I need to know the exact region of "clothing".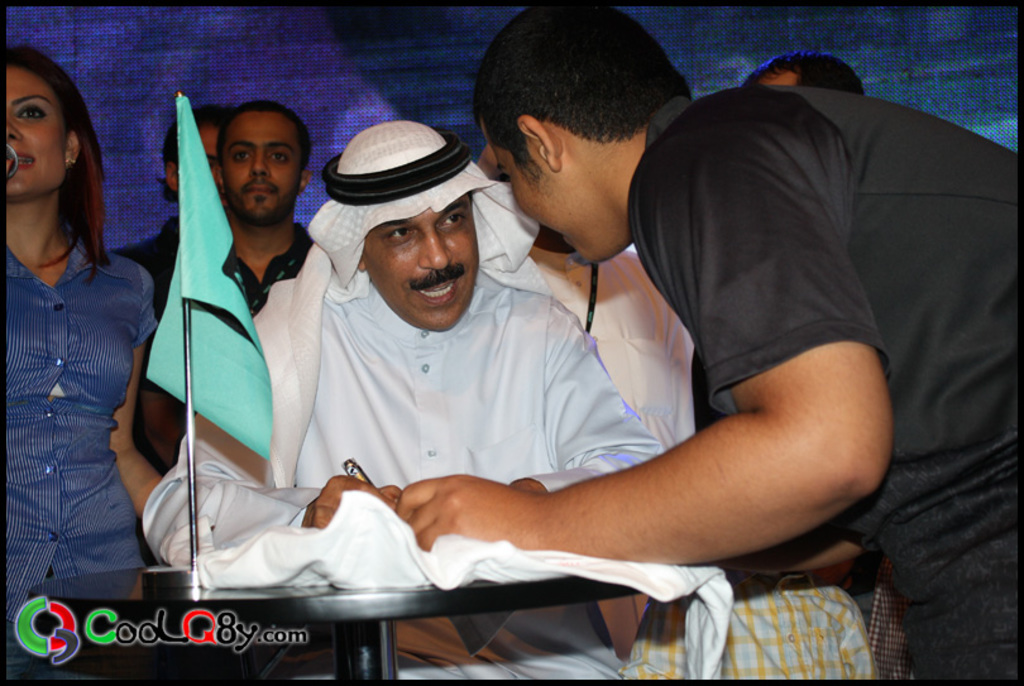
Region: (x1=622, y1=570, x2=884, y2=685).
